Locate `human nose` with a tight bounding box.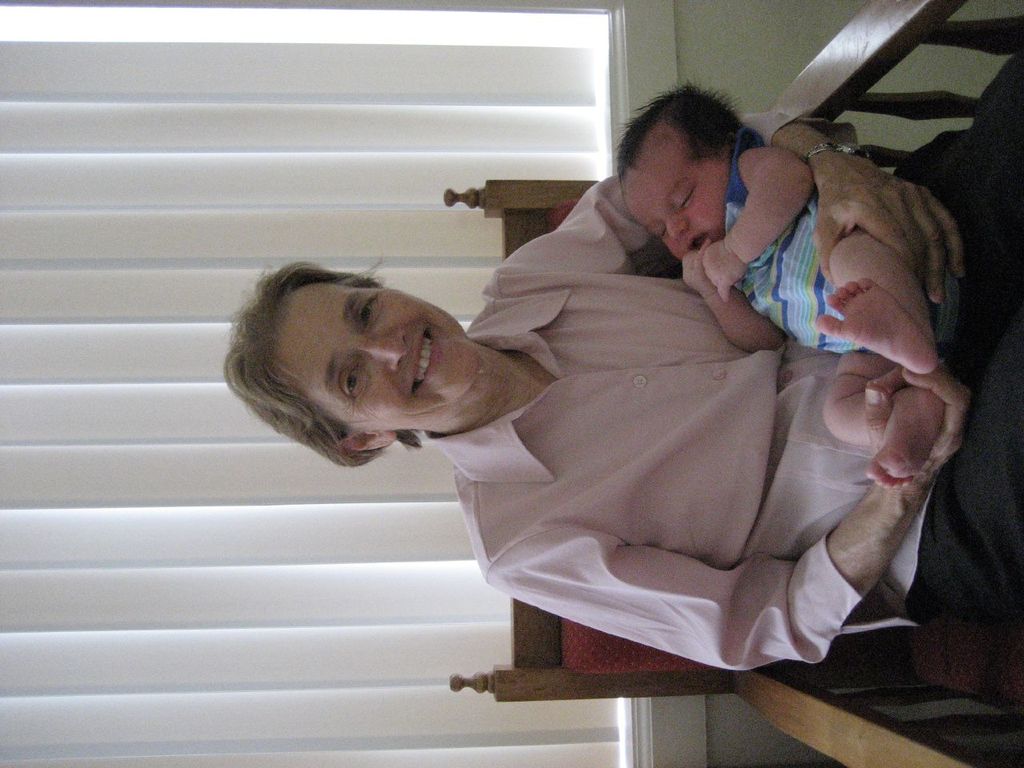
locate(358, 333, 405, 367).
